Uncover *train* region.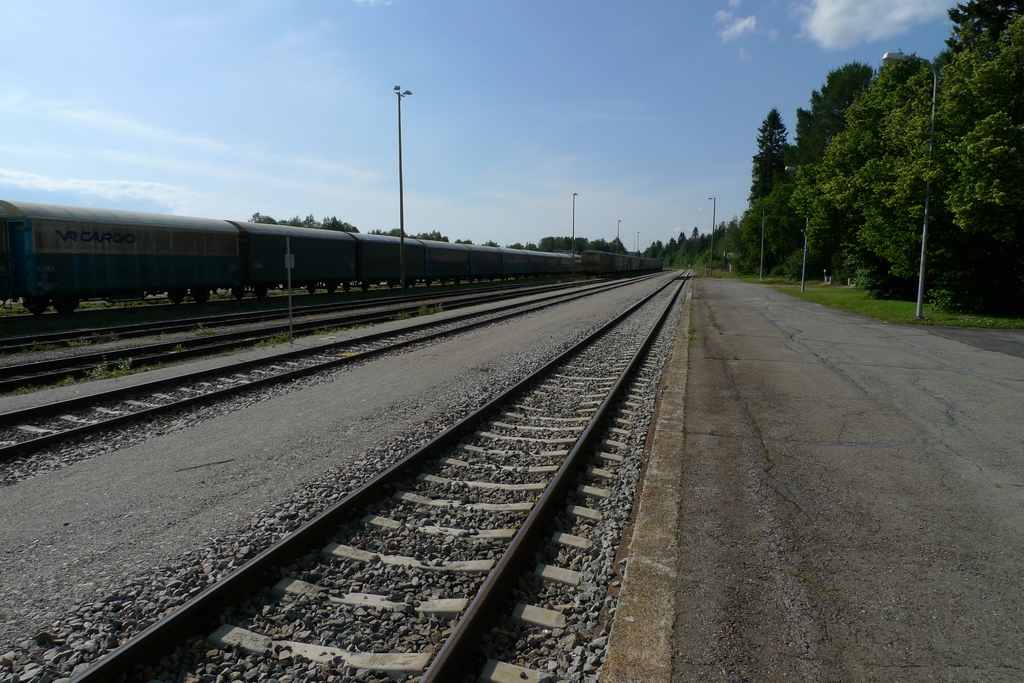
Uncovered: box=[0, 199, 576, 310].
